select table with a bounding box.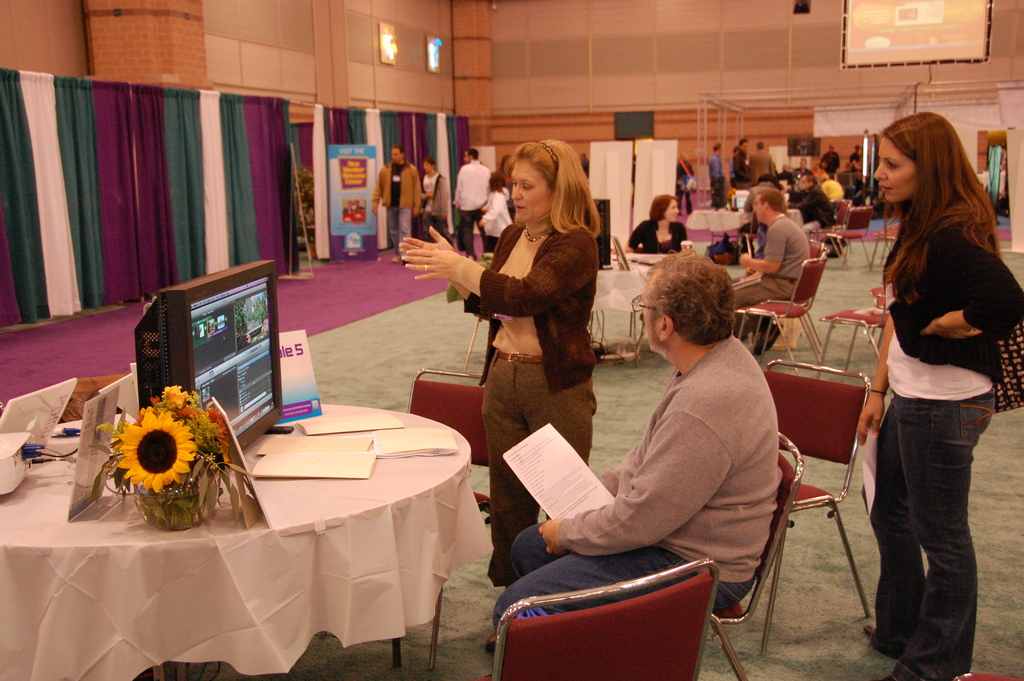
l=576, t=254, r=686, b=347.
